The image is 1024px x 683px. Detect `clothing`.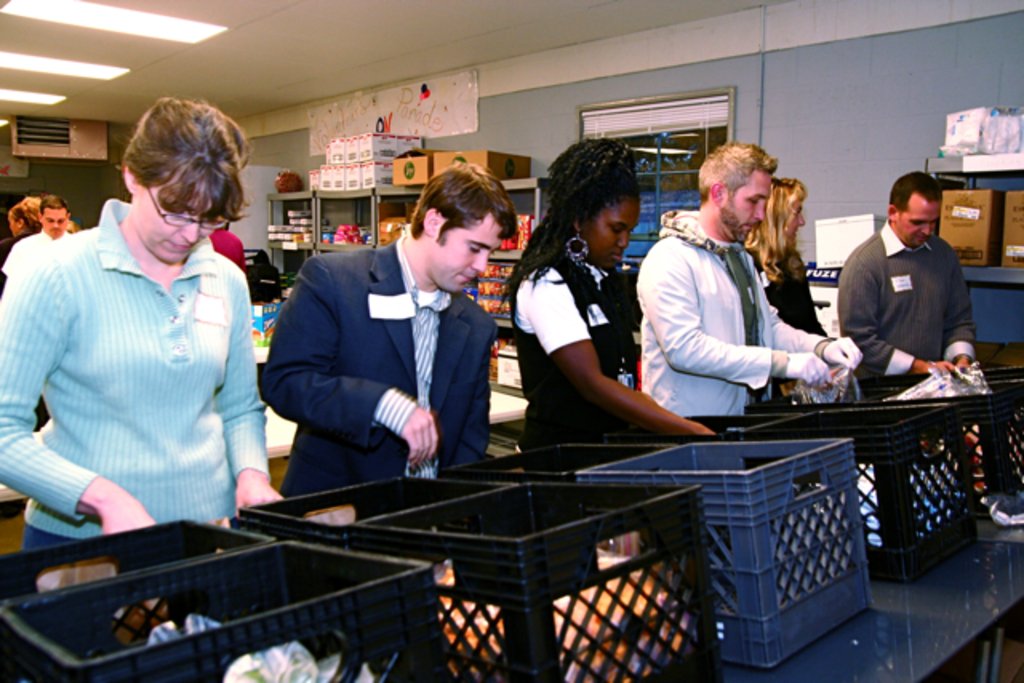
Detection: {"x1": 501, "y1": 234, "x2": 650, "y2": 456}.
